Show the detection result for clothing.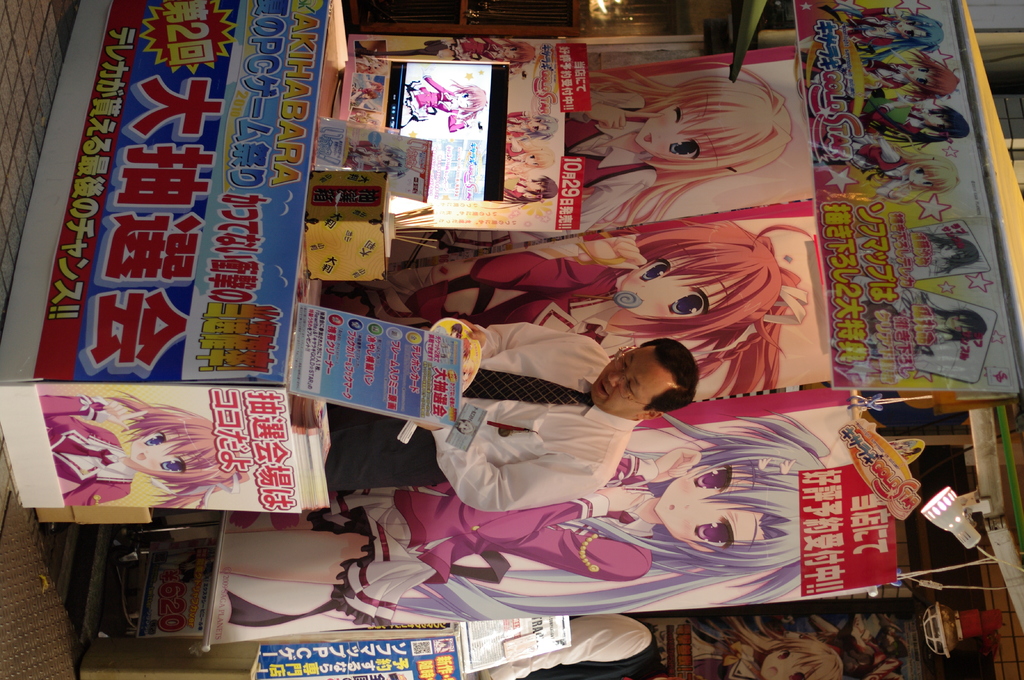
[323,319,643,512].
